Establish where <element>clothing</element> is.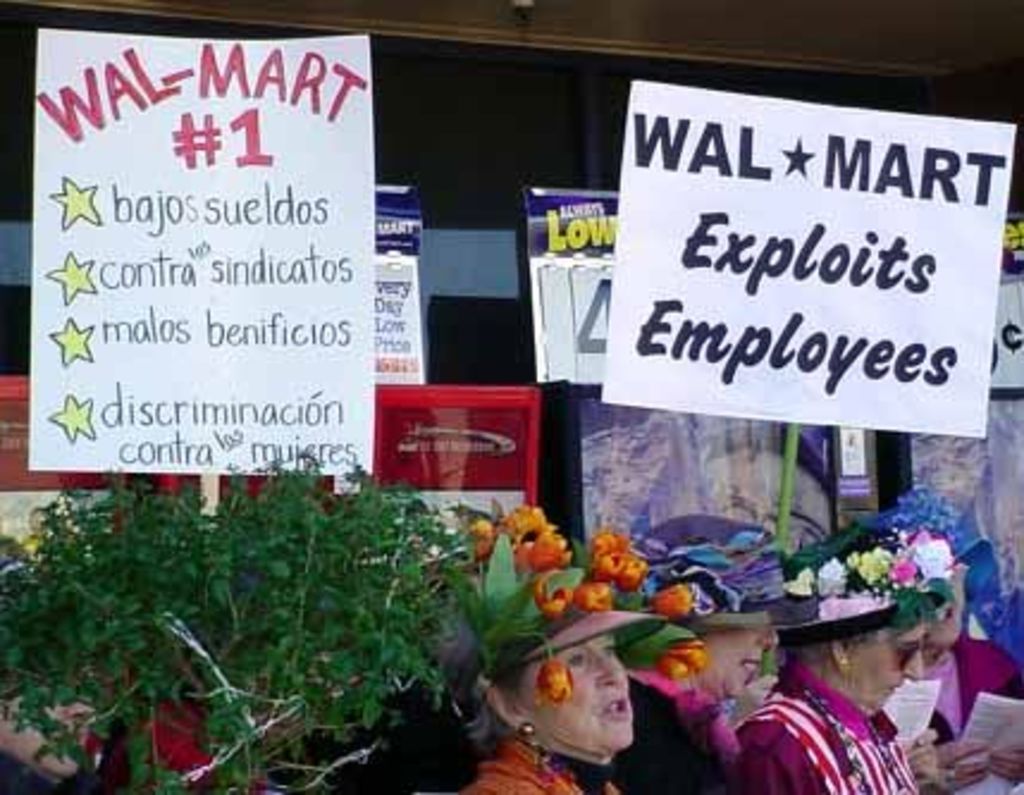
Established at left=718, top=664, right=917, bottom=788.
